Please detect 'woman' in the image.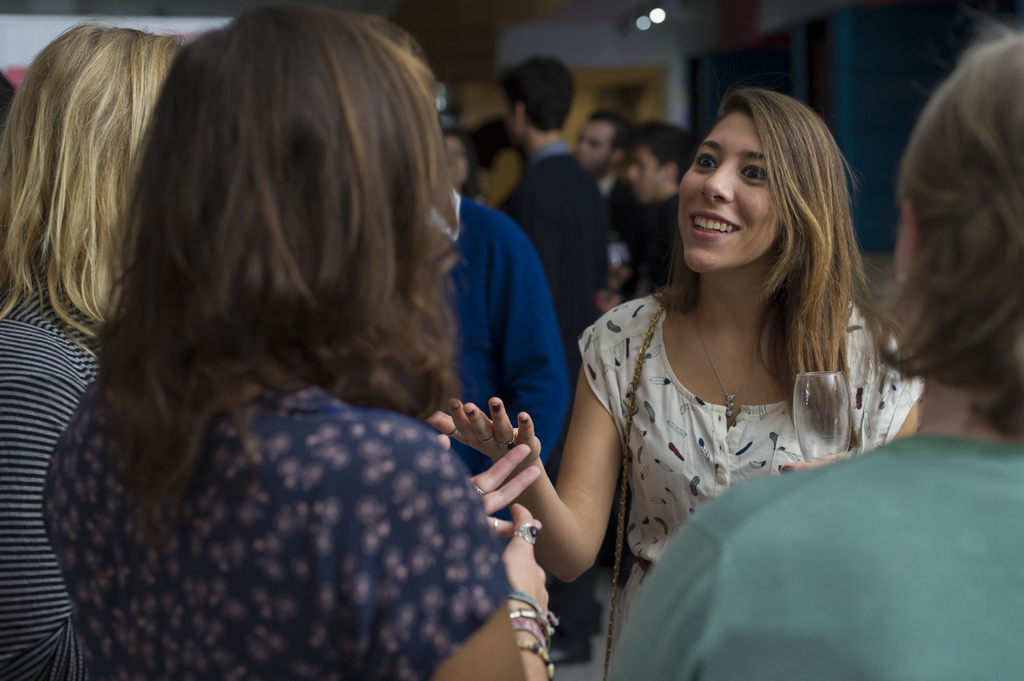
603/26/1023/680.
